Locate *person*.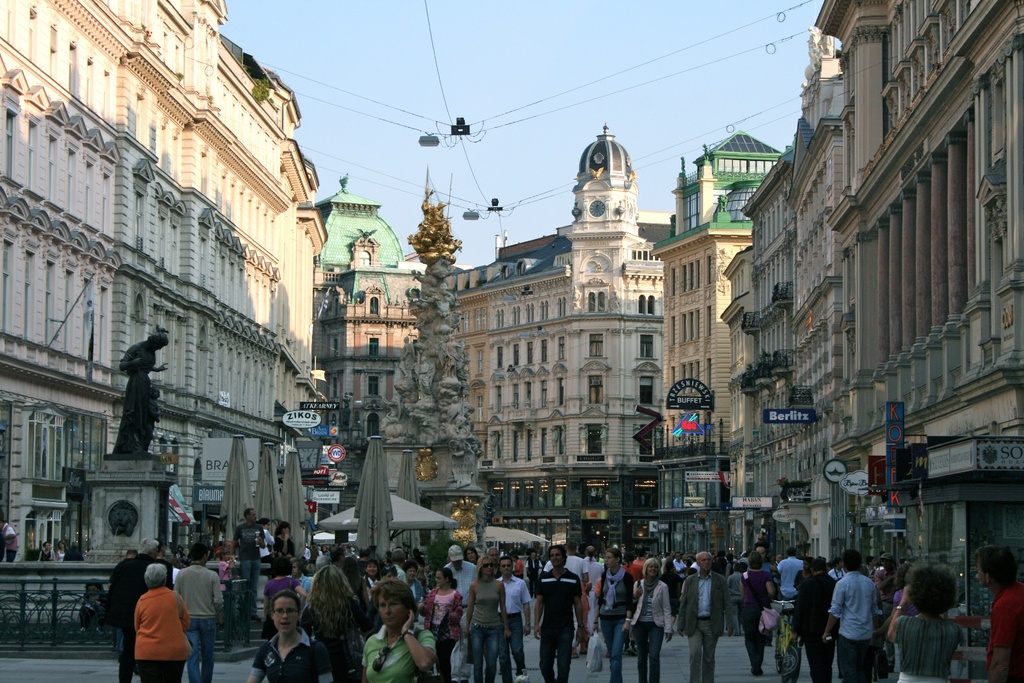
Bounding box: (left=255, top=514, right=273, bottom=566).
